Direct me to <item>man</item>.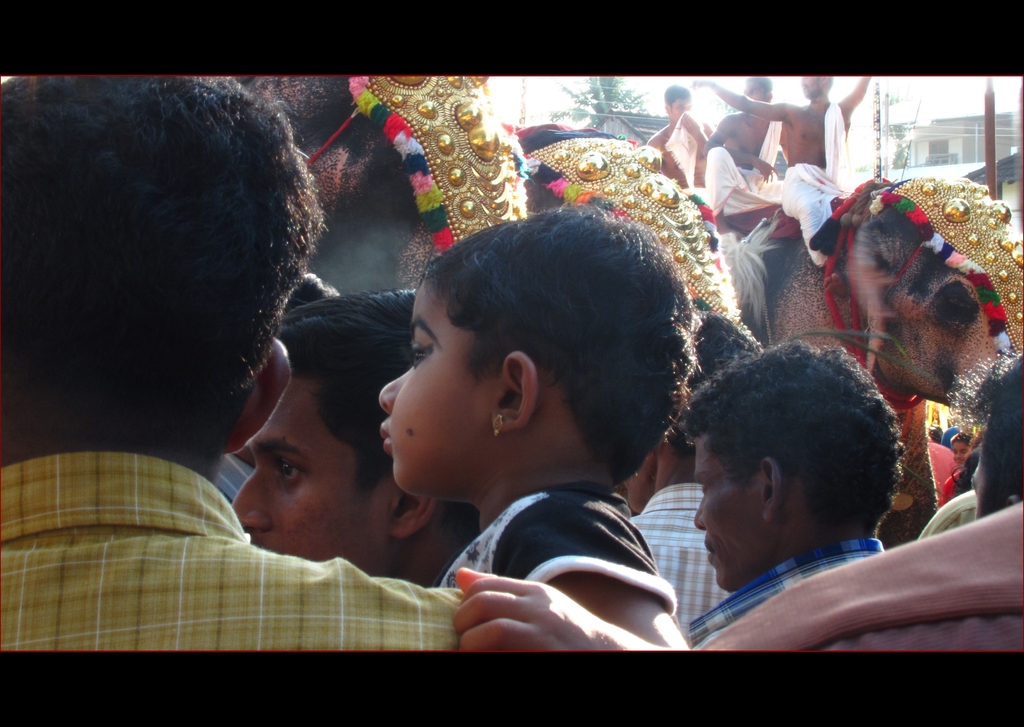
Direction: (left=645, top=83, right=715, bottom=195).
